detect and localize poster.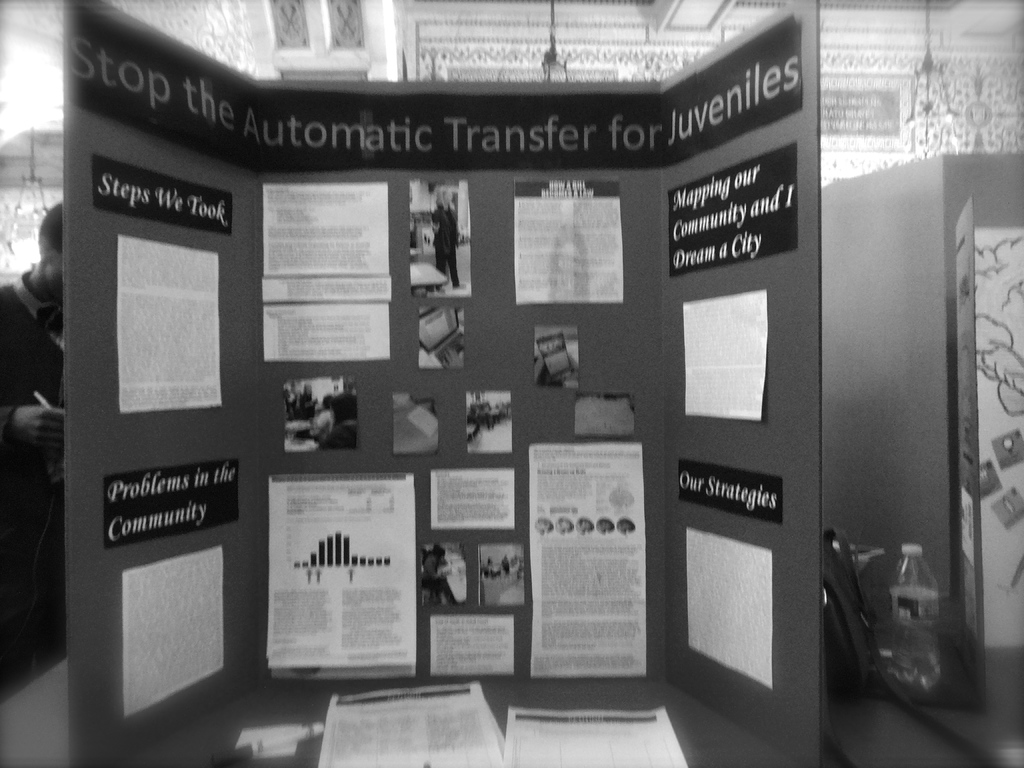
Localized at x1=682 y1=291 x2=764 y2=423.
